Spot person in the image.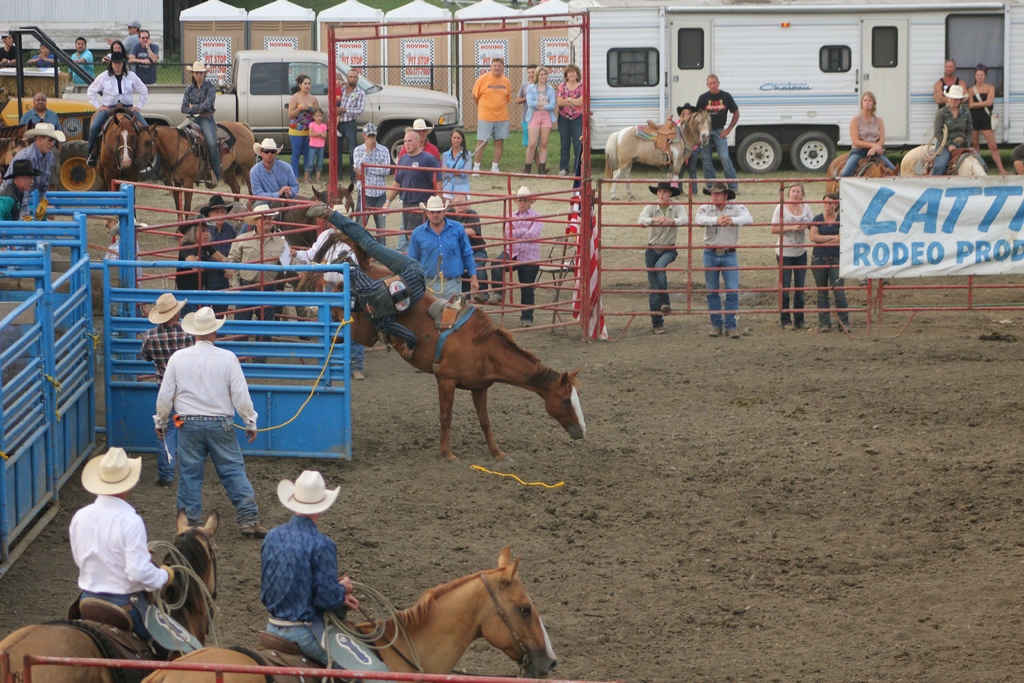
person found at bbox=(354, 125, 389, 252).
